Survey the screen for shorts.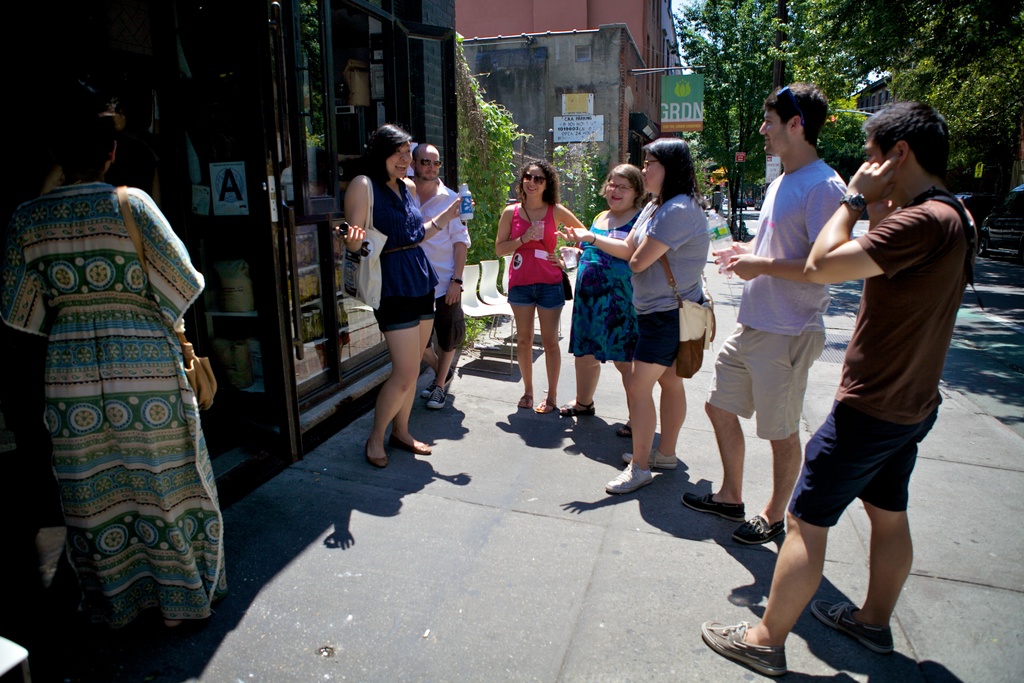
Survey found: 630/302/705/370.
